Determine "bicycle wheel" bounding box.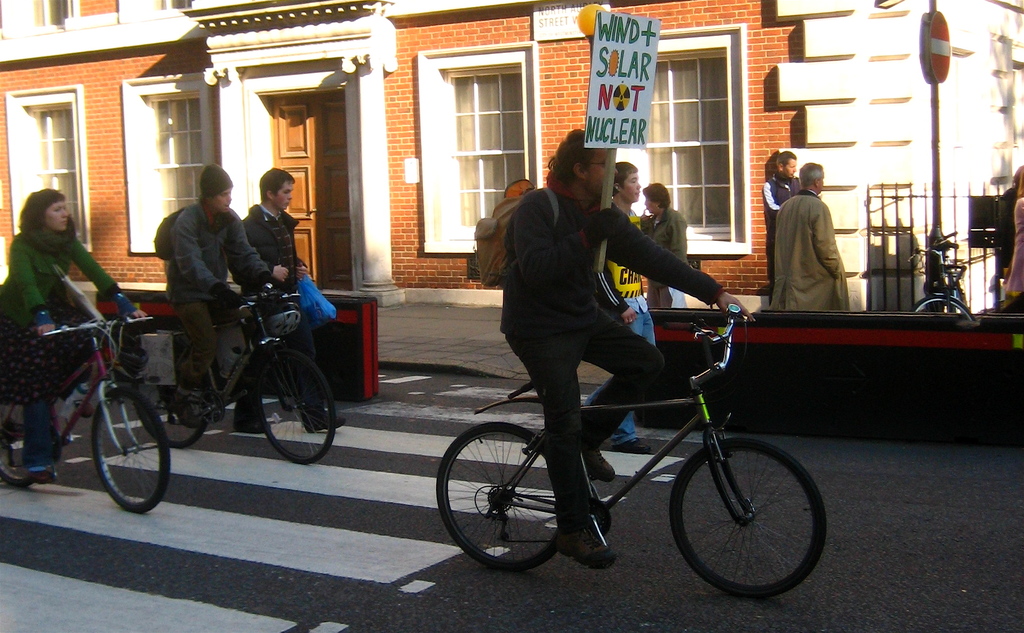
Determined: 664 429 819 607.
